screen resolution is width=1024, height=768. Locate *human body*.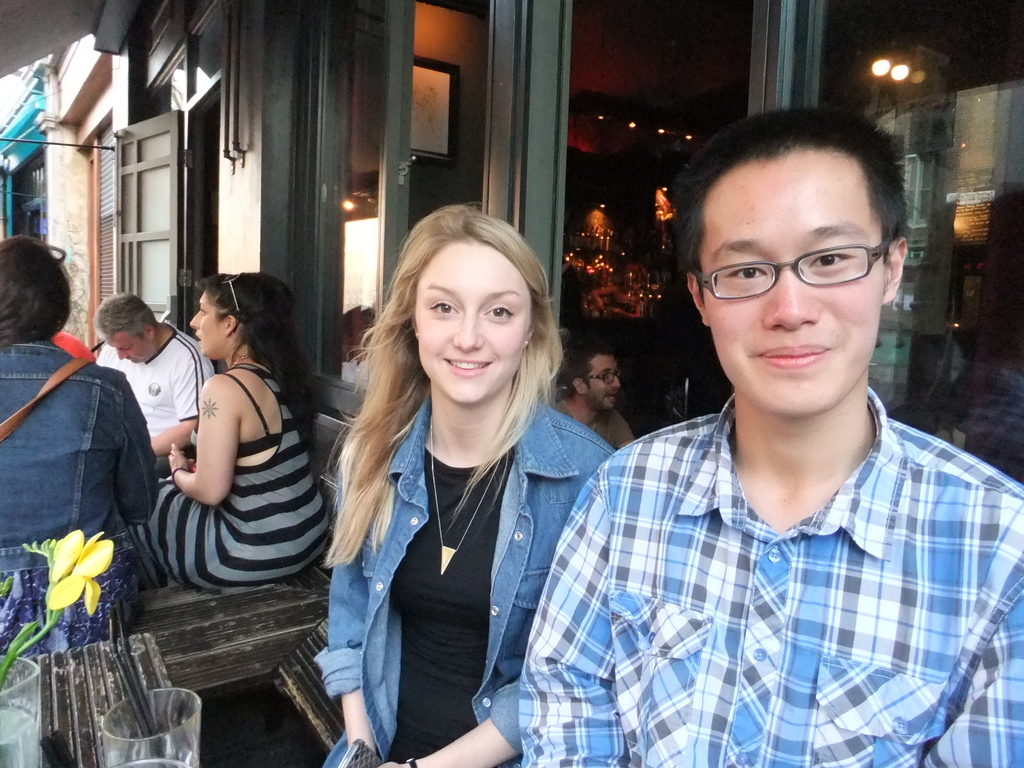
<bbox>95, 321, 214, 474</bbox>.
